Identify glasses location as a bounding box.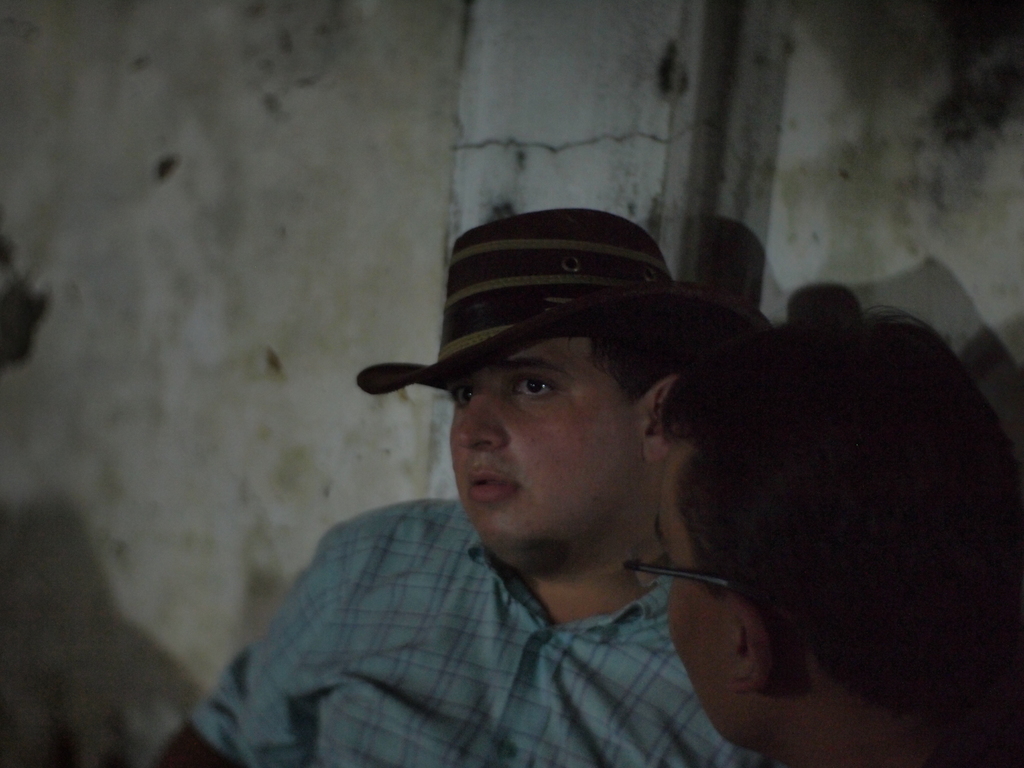
(x1=621, y1=536, x2=731, y2=593).
